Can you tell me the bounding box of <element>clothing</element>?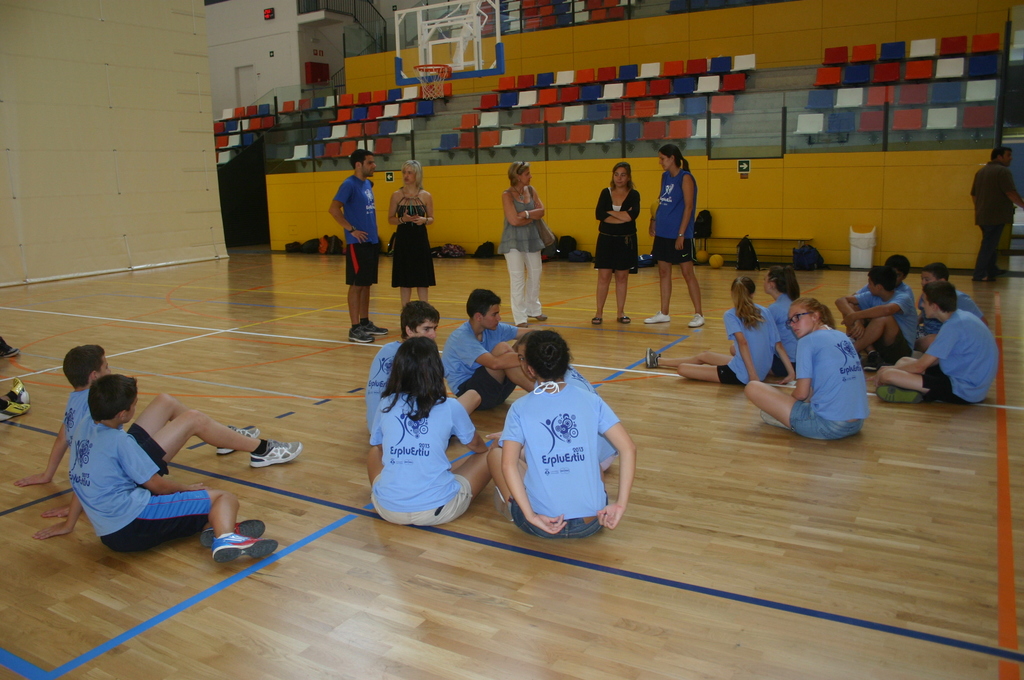
[941,287,981,323].
